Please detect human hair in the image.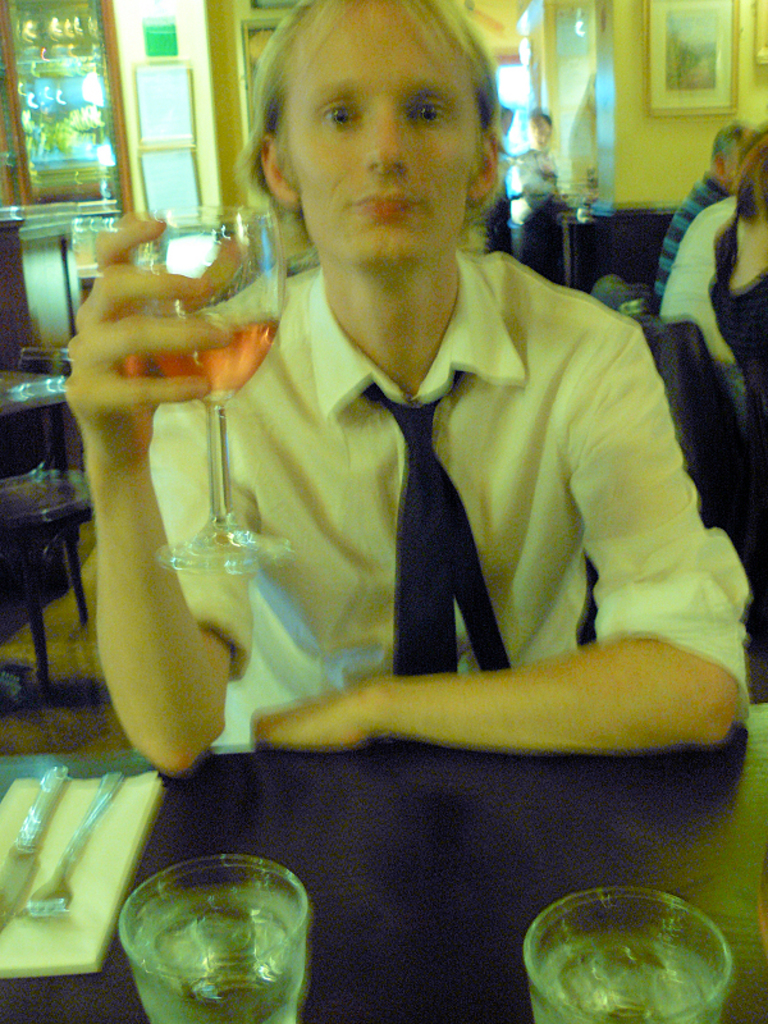
x1=710 y1=118 x2=749 y2=168.
